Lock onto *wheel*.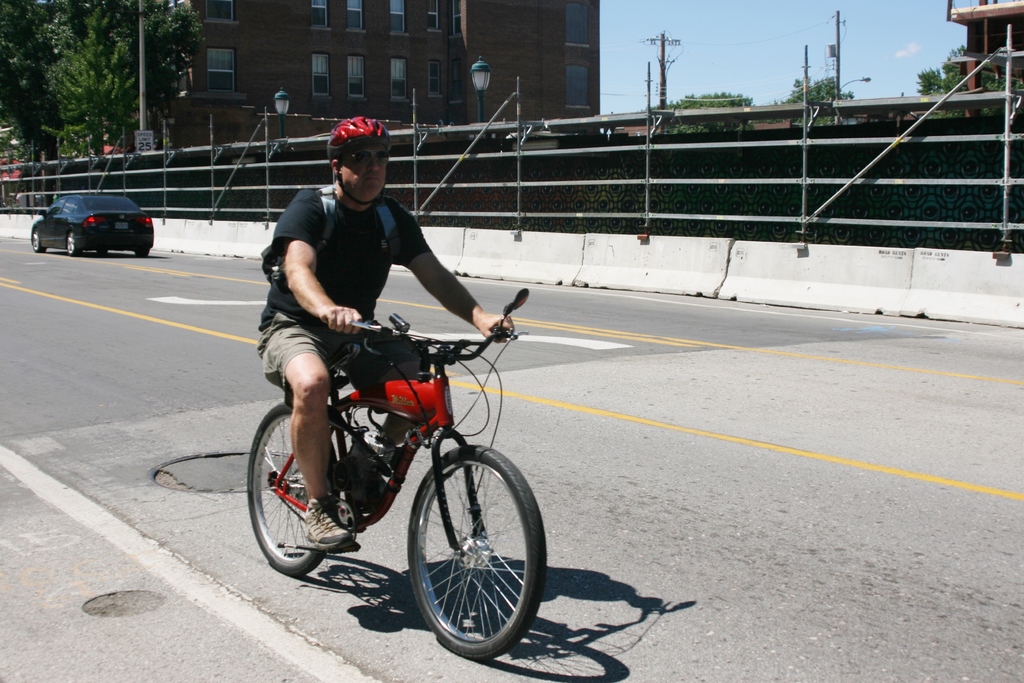
Locked: 65:232:77:256.
